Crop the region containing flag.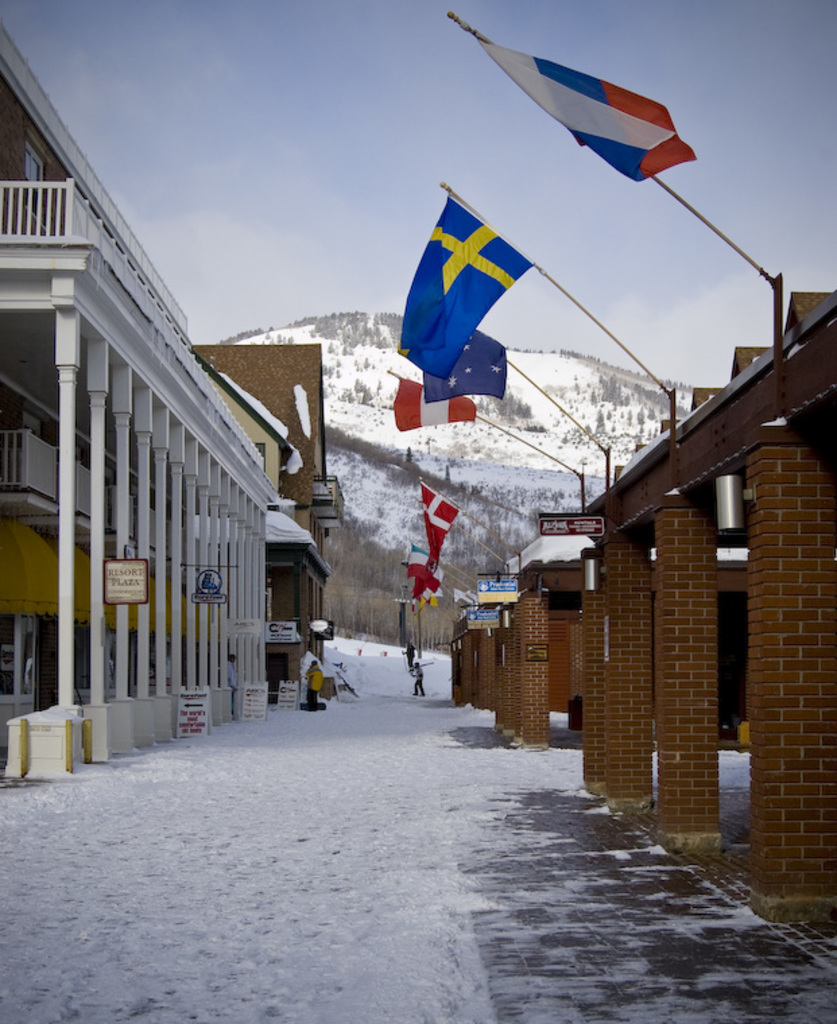
Crop region: 412, 476, 461, 570.
